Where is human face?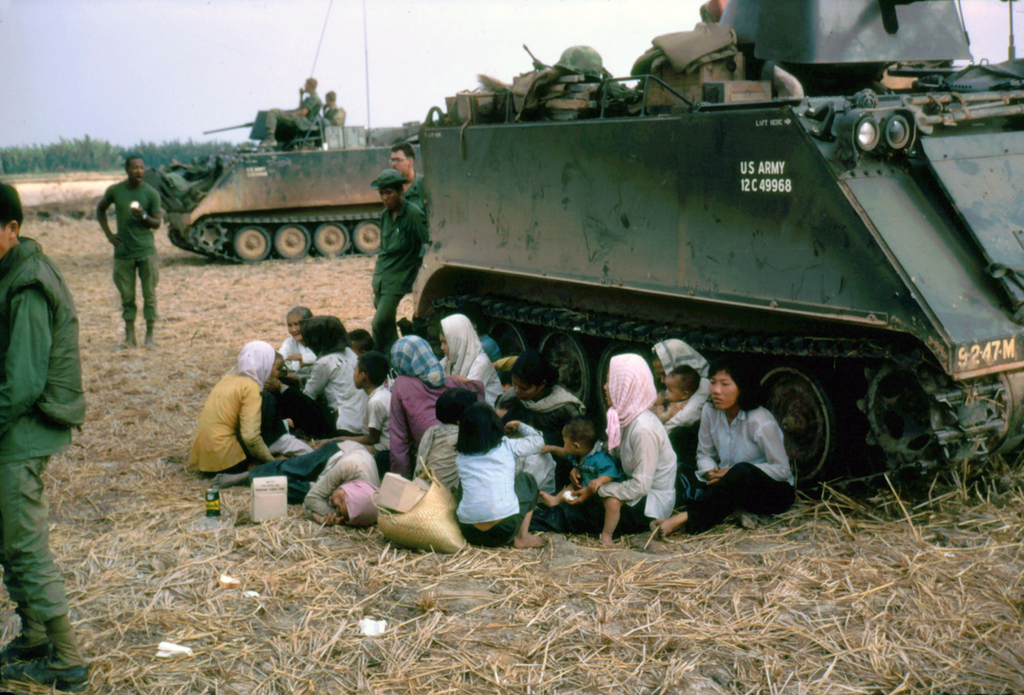
(710,371,737,407).
